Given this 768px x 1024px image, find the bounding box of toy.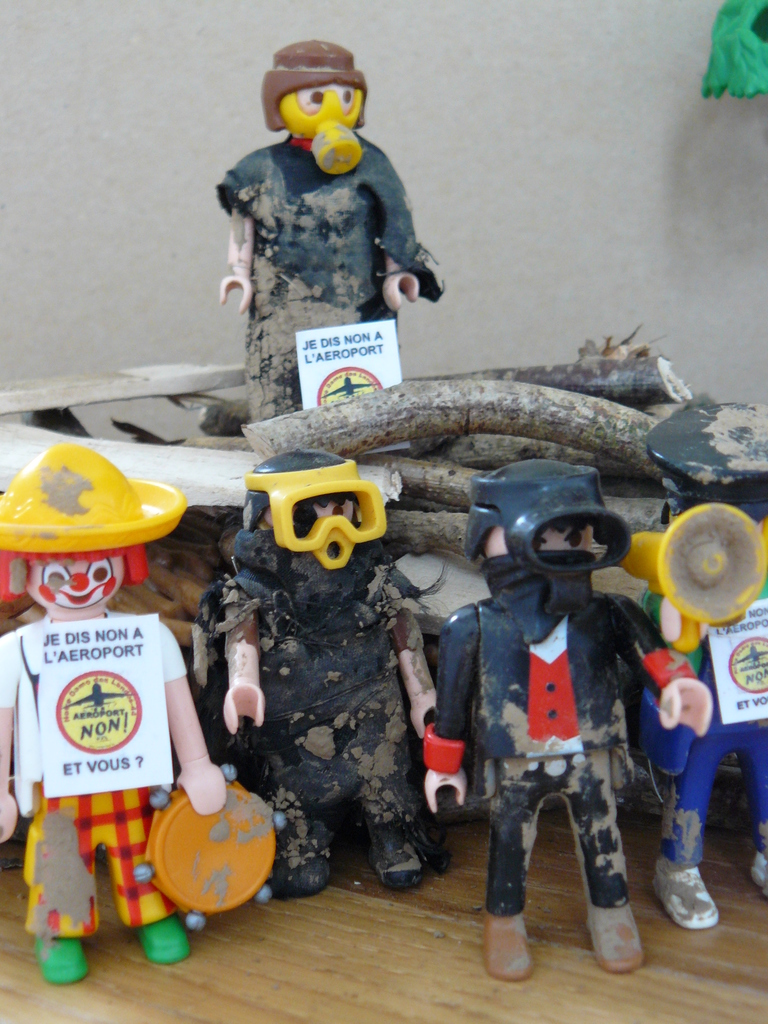
193, 450, 441, 889.
